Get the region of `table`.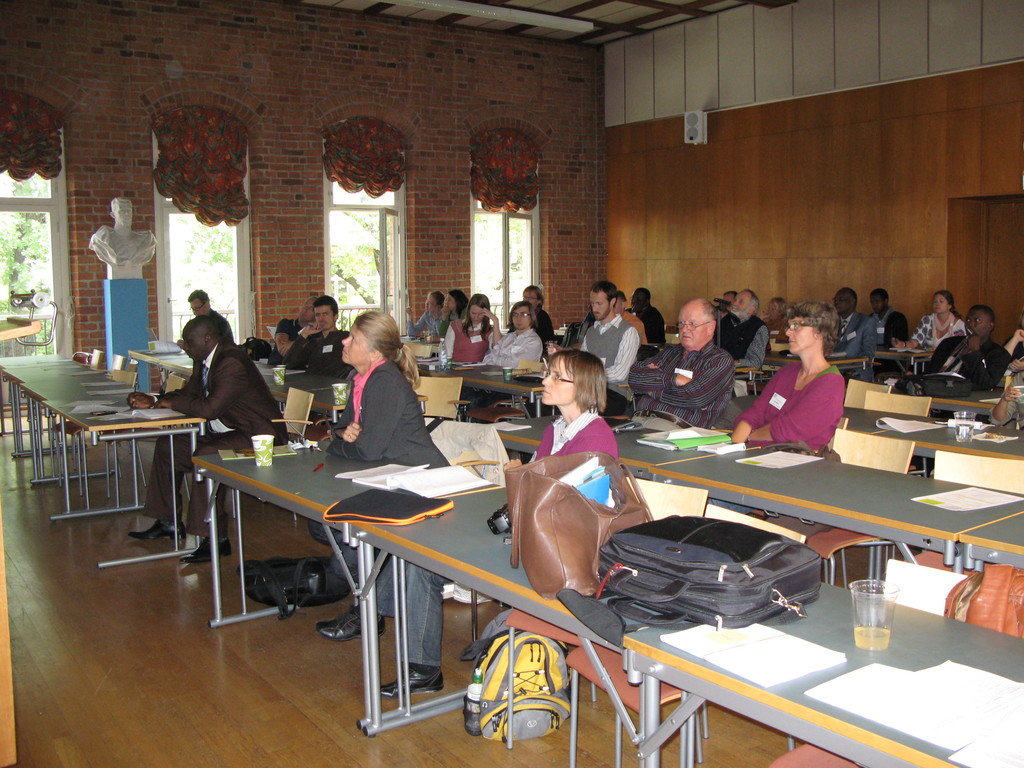
box=[415, 362, 546, 435].
